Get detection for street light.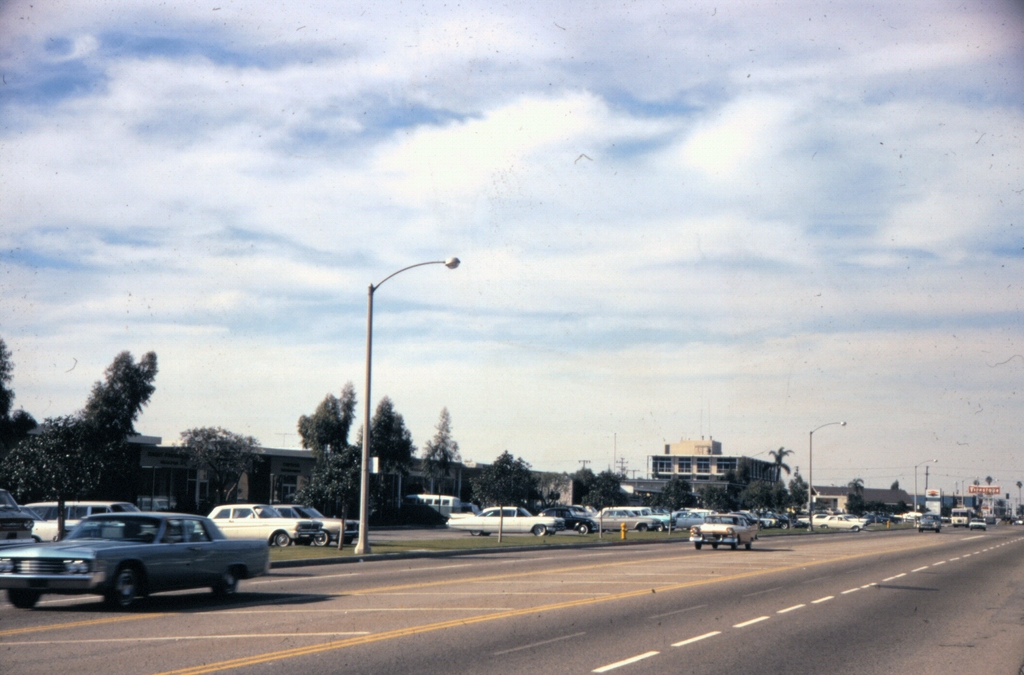
Detection: 804 413 848 532.
